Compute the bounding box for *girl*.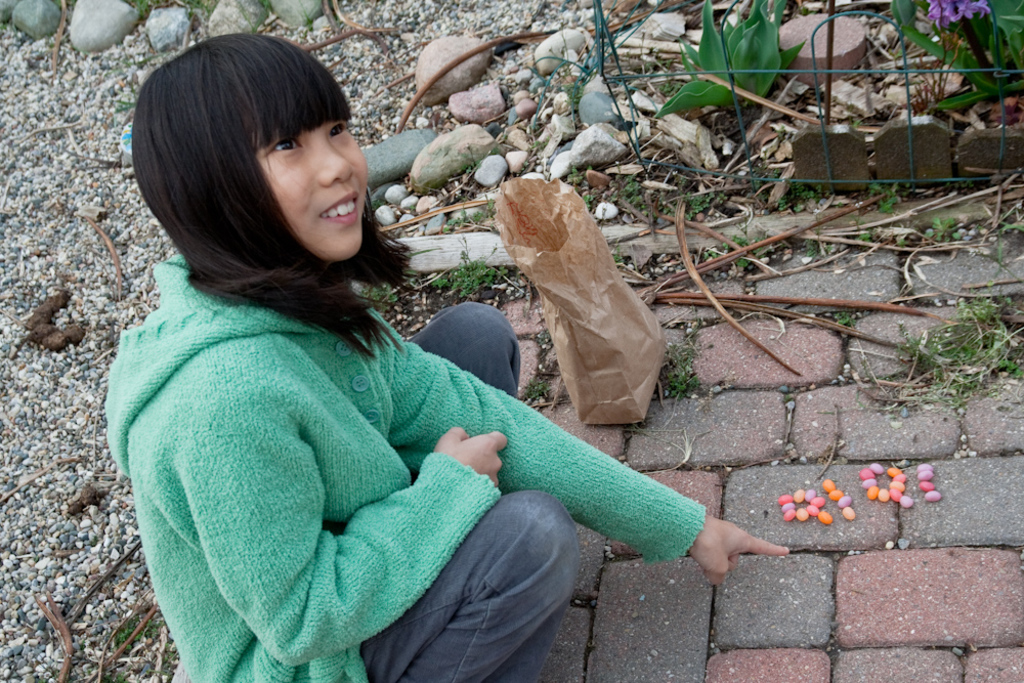
locate(103, 30, 791, 682).
